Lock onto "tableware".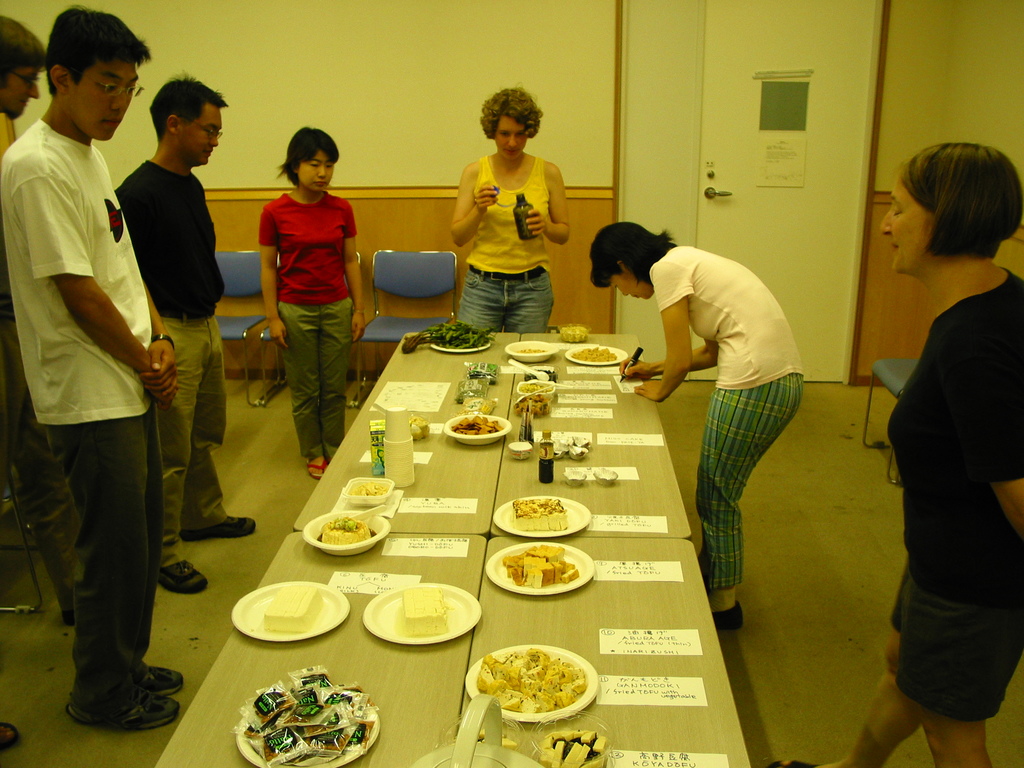
Locked: box(467, 652, 604, 727).
